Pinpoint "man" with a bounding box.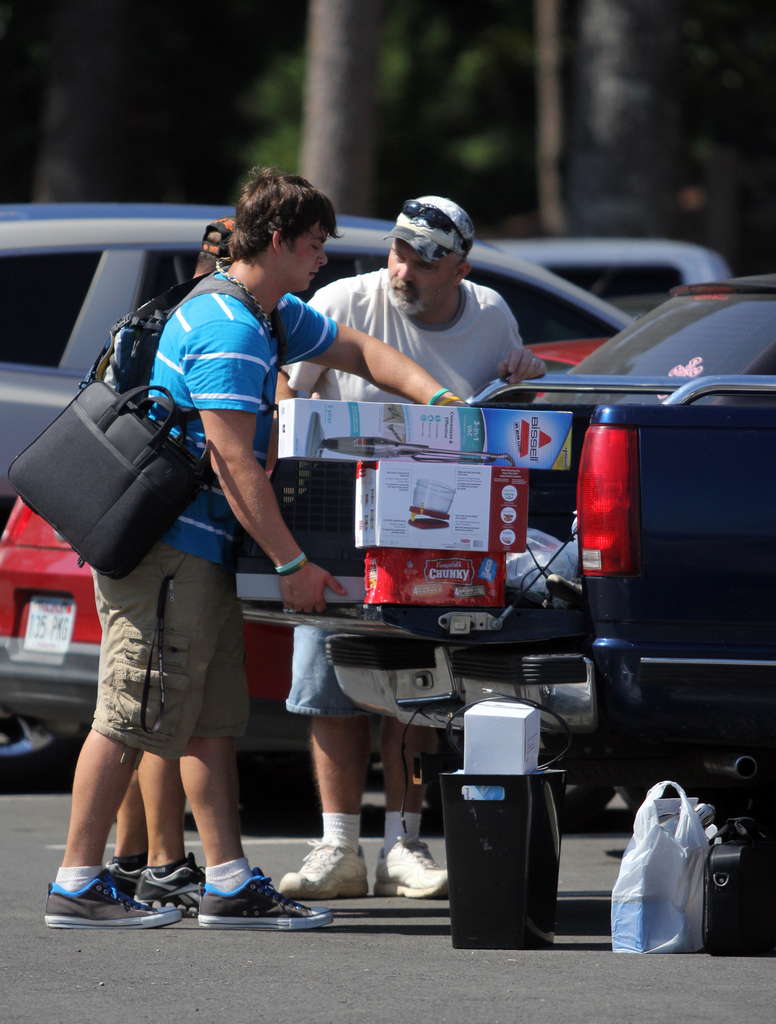
(110,215,241,913).
